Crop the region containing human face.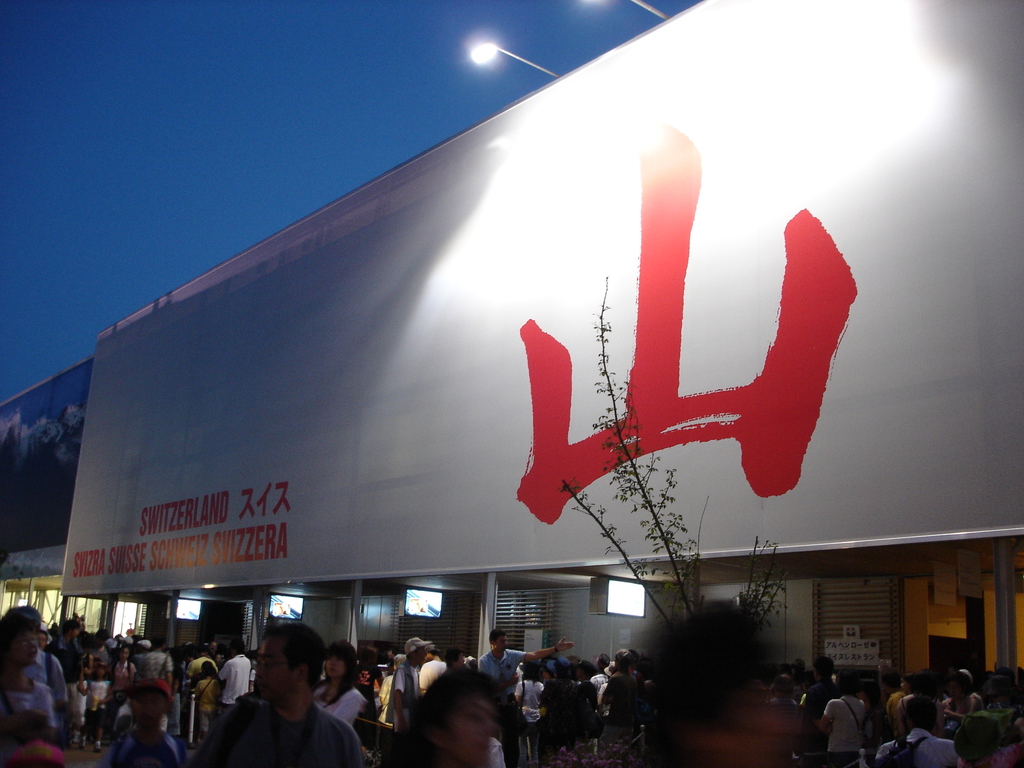
Crop region: (left=255, top=641, right=290, bottom=694).
